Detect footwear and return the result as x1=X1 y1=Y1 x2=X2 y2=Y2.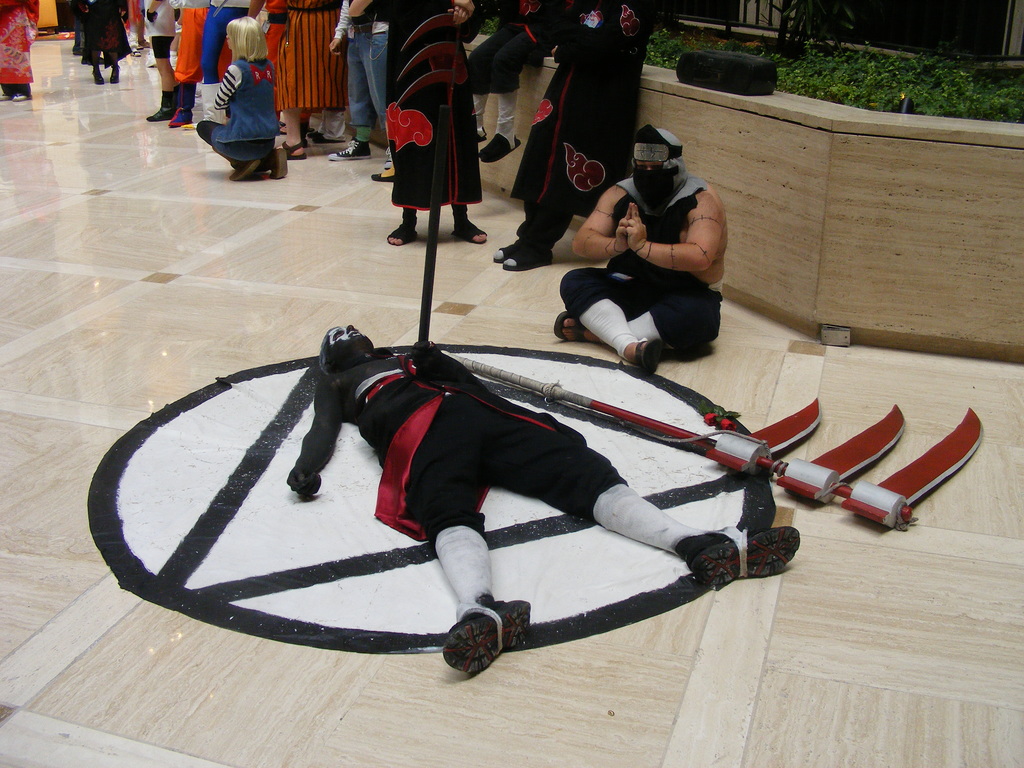
x1=558 y1=312 x2=588 y2=333.
